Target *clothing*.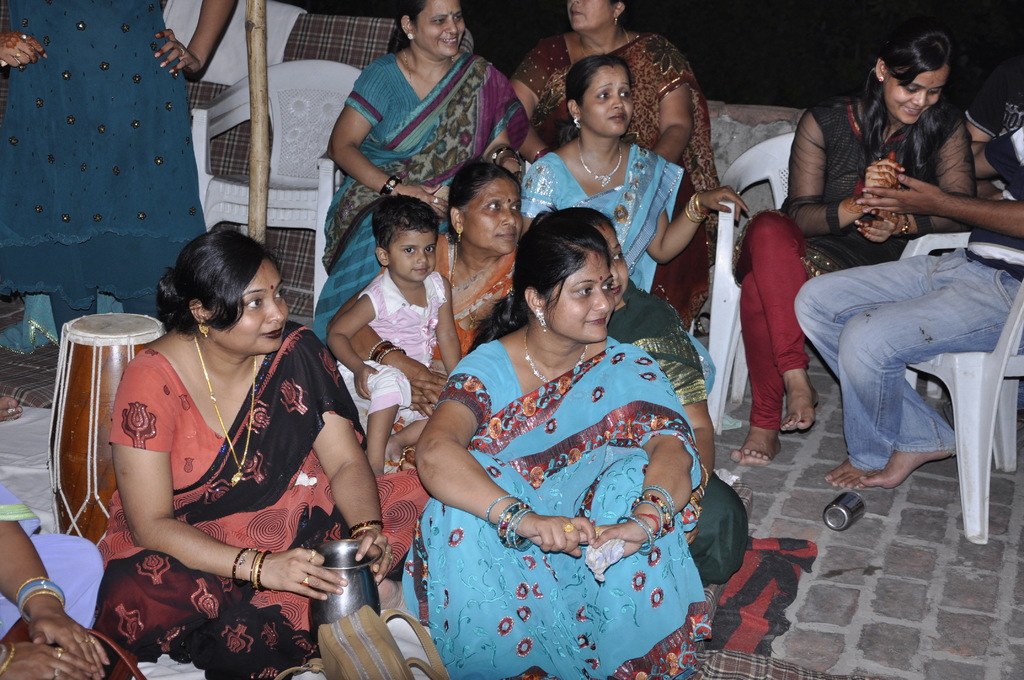
Target region: Rect(0, 0, 214, 348).
